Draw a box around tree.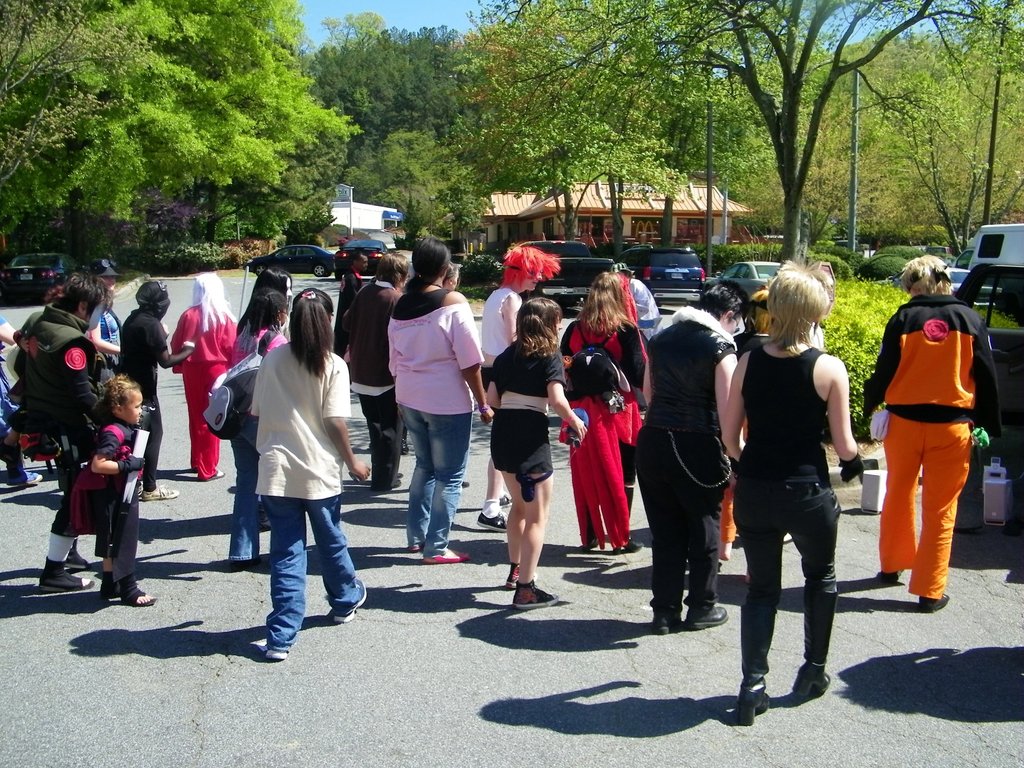
bbox=(0, 0, 161, 189).
